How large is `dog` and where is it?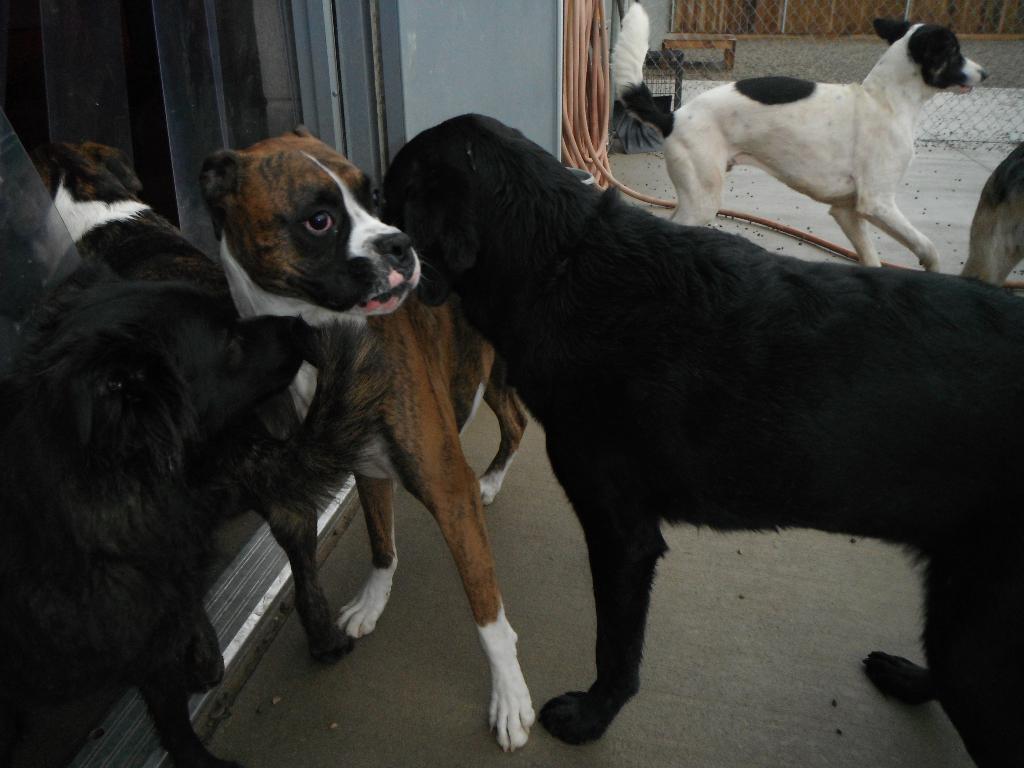
Bounding box: 0,252,317,767.
